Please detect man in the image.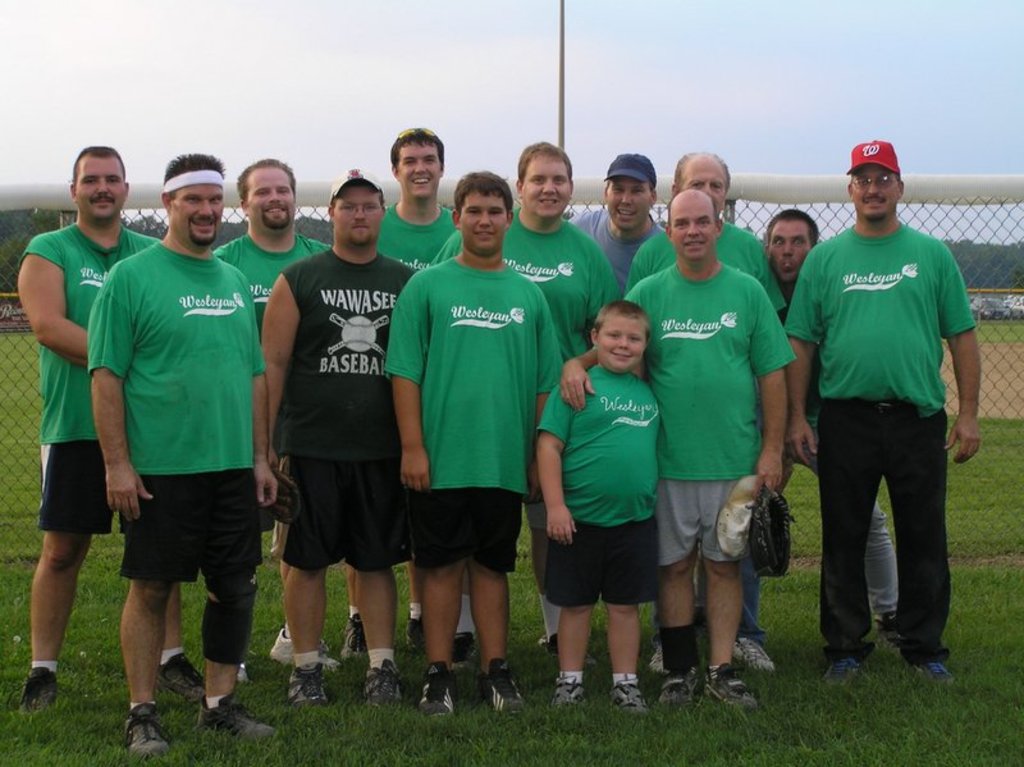
locate(756, 214, 878, 597).
